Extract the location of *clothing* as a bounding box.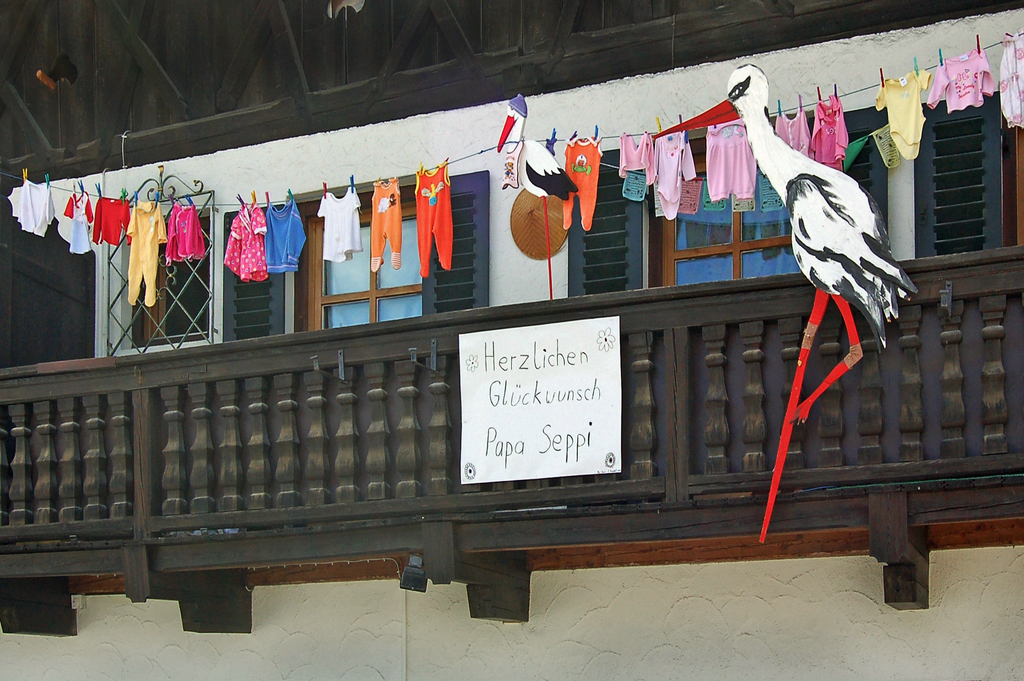
crop(1004, 26, 1023, 126).
